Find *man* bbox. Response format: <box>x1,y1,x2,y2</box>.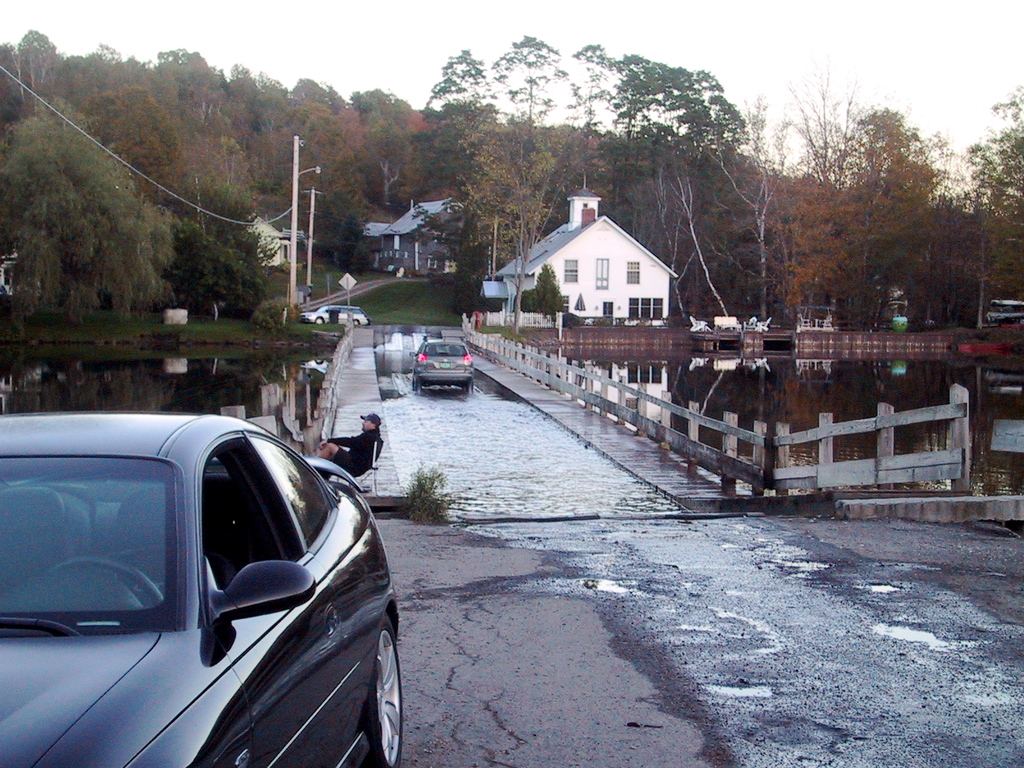
<box>314,418,384,481</box>.
